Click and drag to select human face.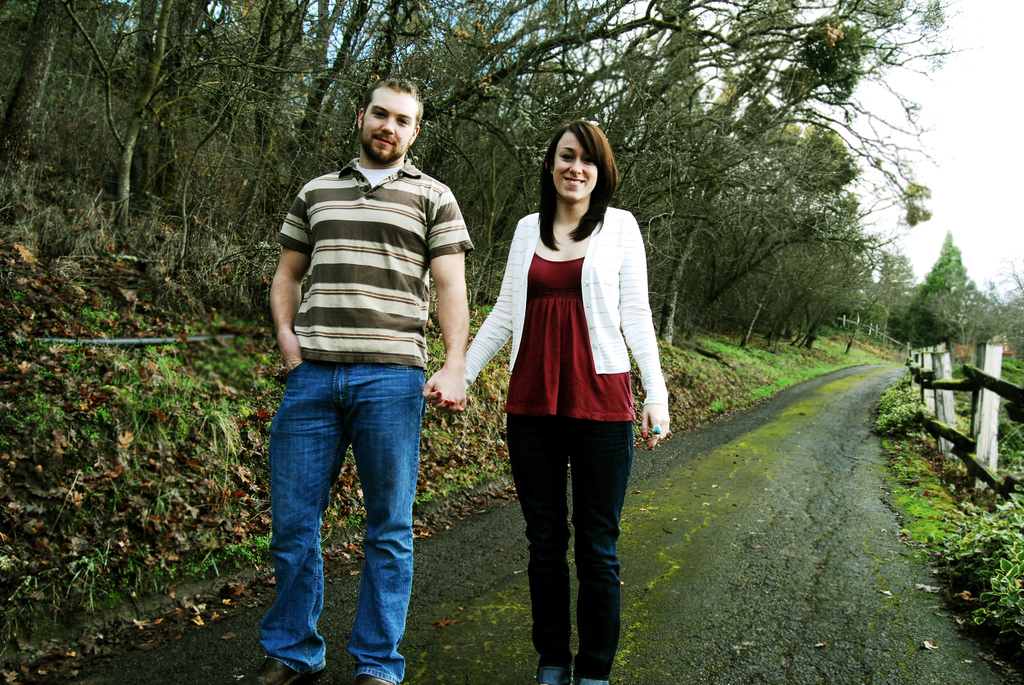
Selection: 557, 132, 601, 205.
